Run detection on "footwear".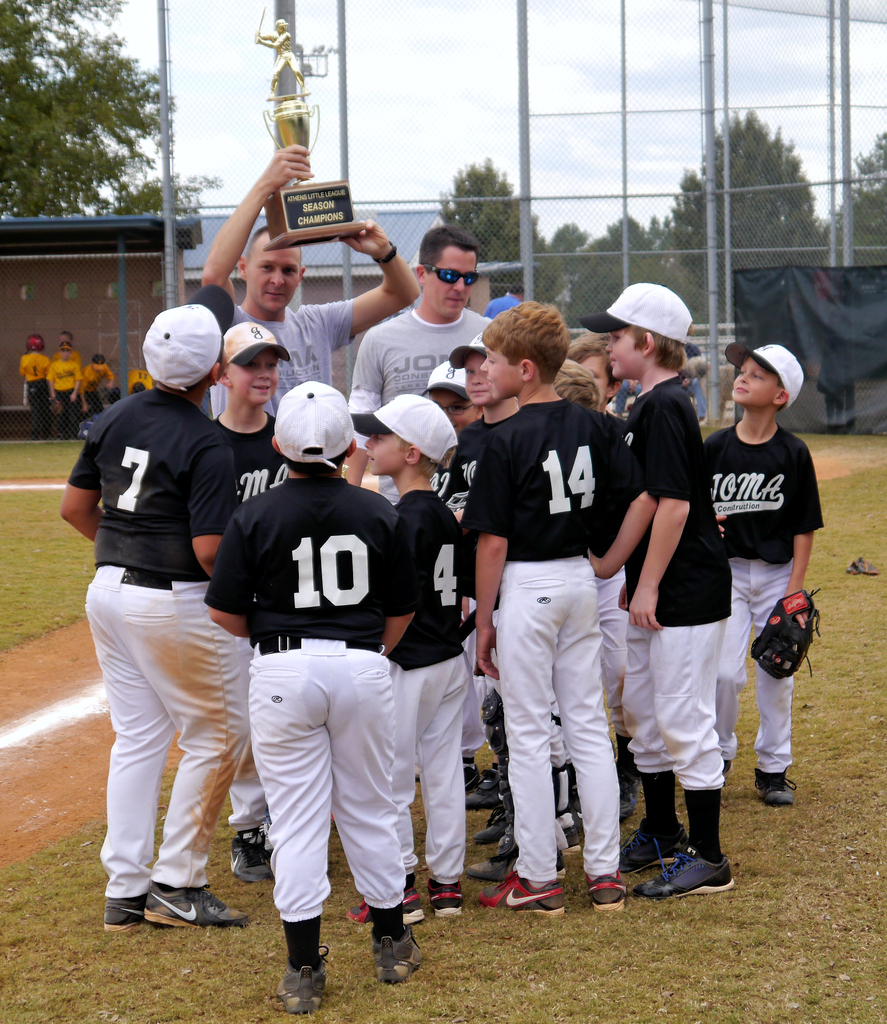
Result: left=464, top=842, right=581, bottom=877.
